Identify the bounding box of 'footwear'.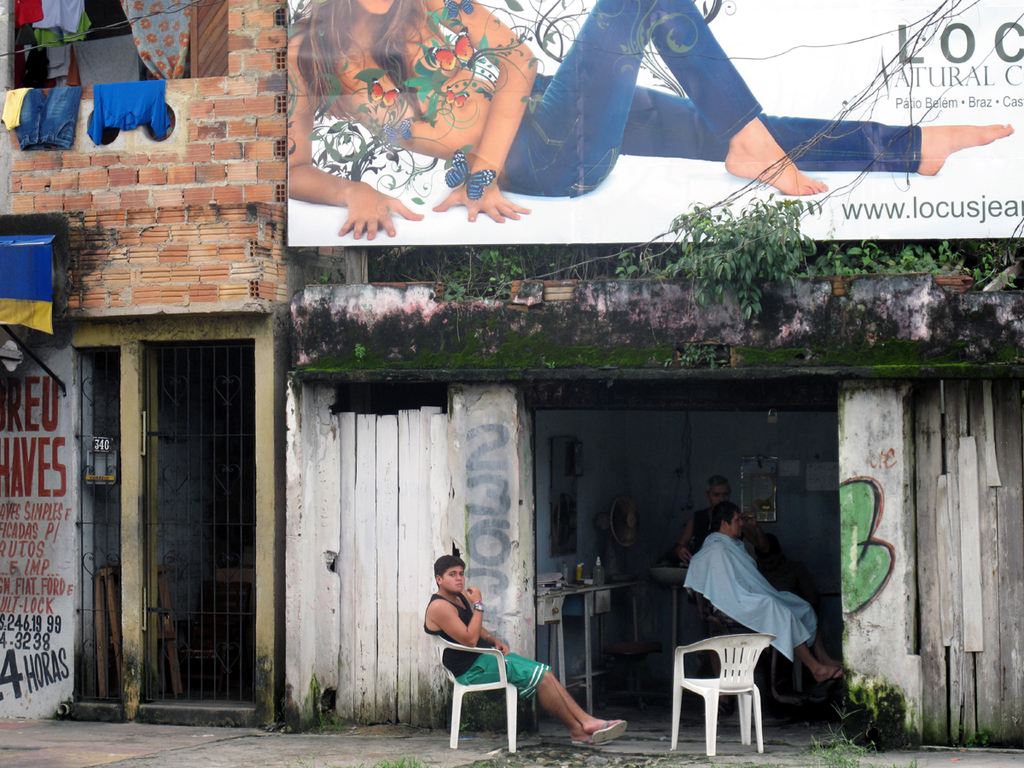
box=[586, 712, 634, 748].
